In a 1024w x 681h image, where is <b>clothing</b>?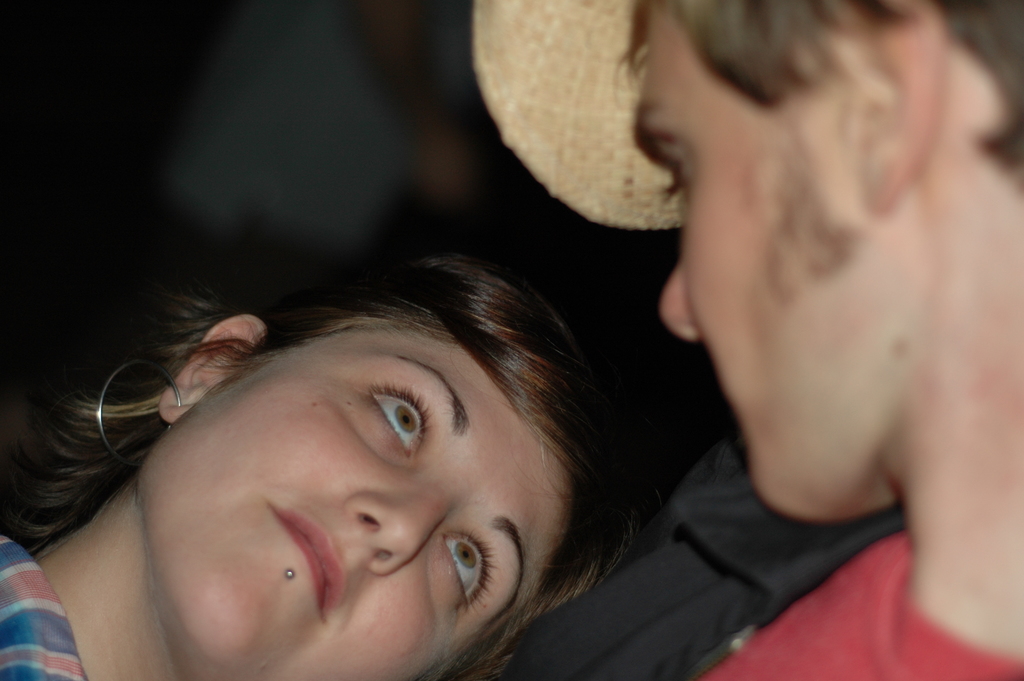
506:449:1023:680.
